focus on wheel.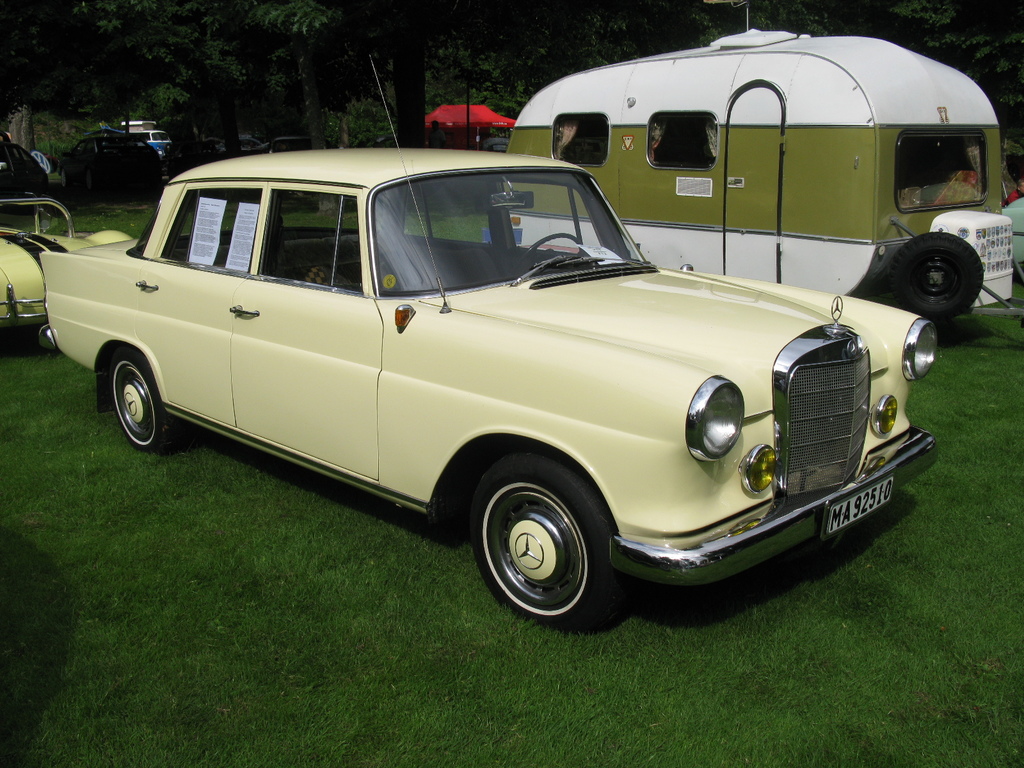
Focused at bbox(511, 234, 582, 273).
